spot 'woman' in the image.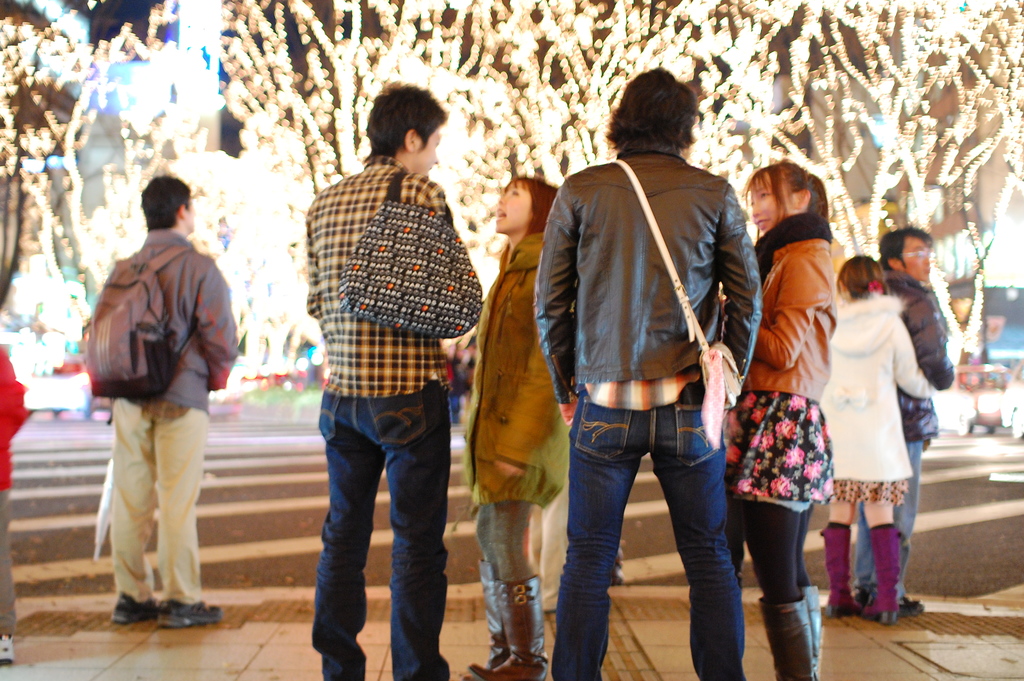
'woman' found at [x1=467, y1=177, x2=572, y2=680].
